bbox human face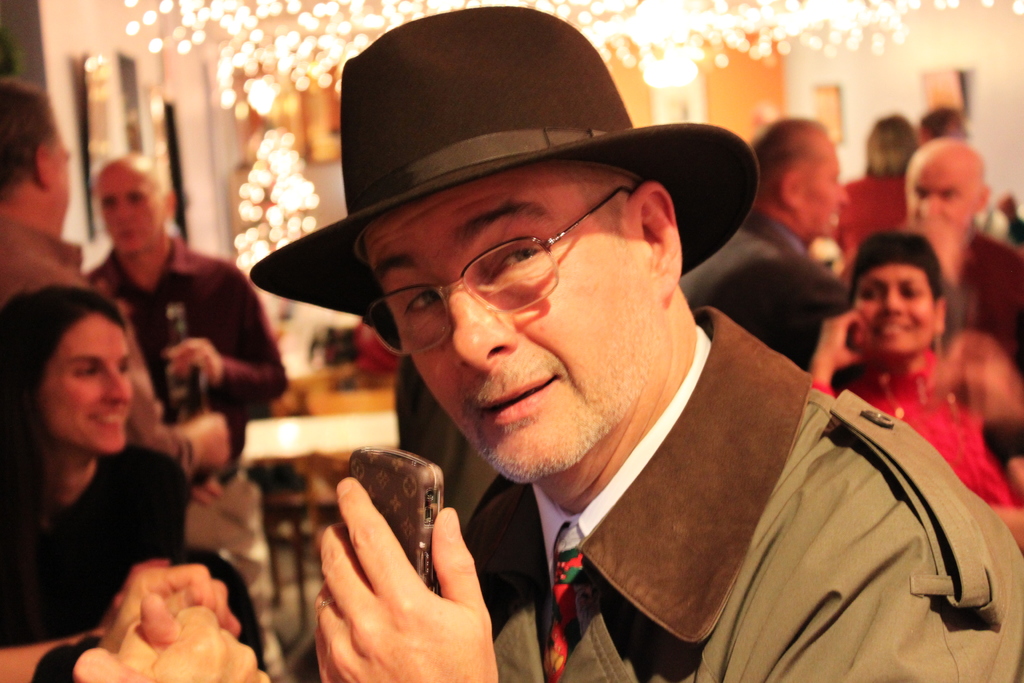
(left=850, top=265, right=932, bottom=353)
